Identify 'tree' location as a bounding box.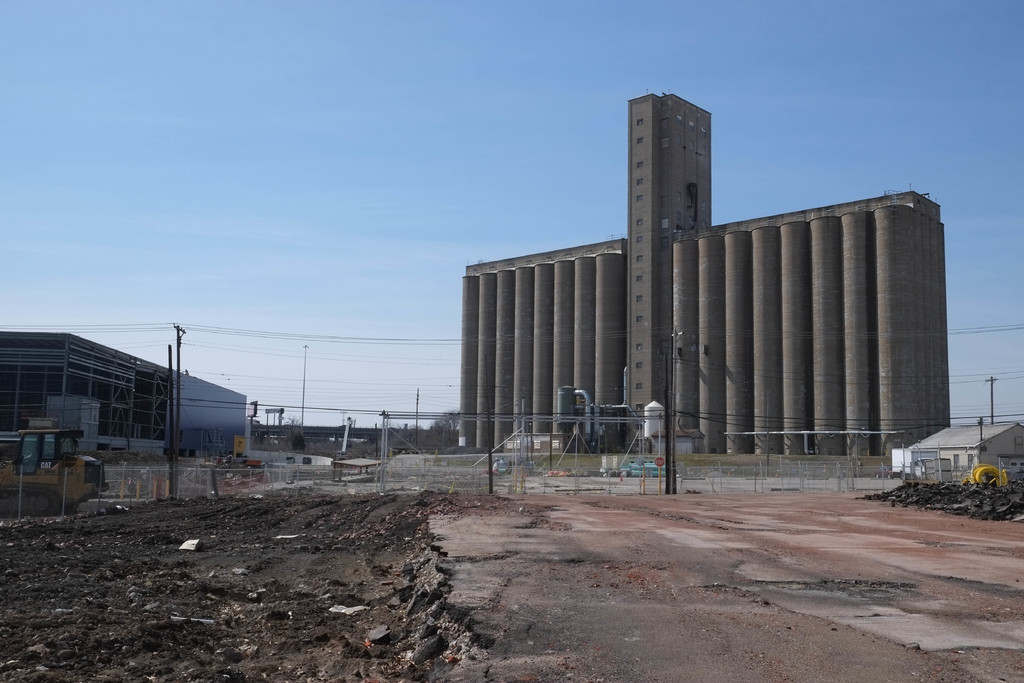
detection(433, 408, 460, 429).
